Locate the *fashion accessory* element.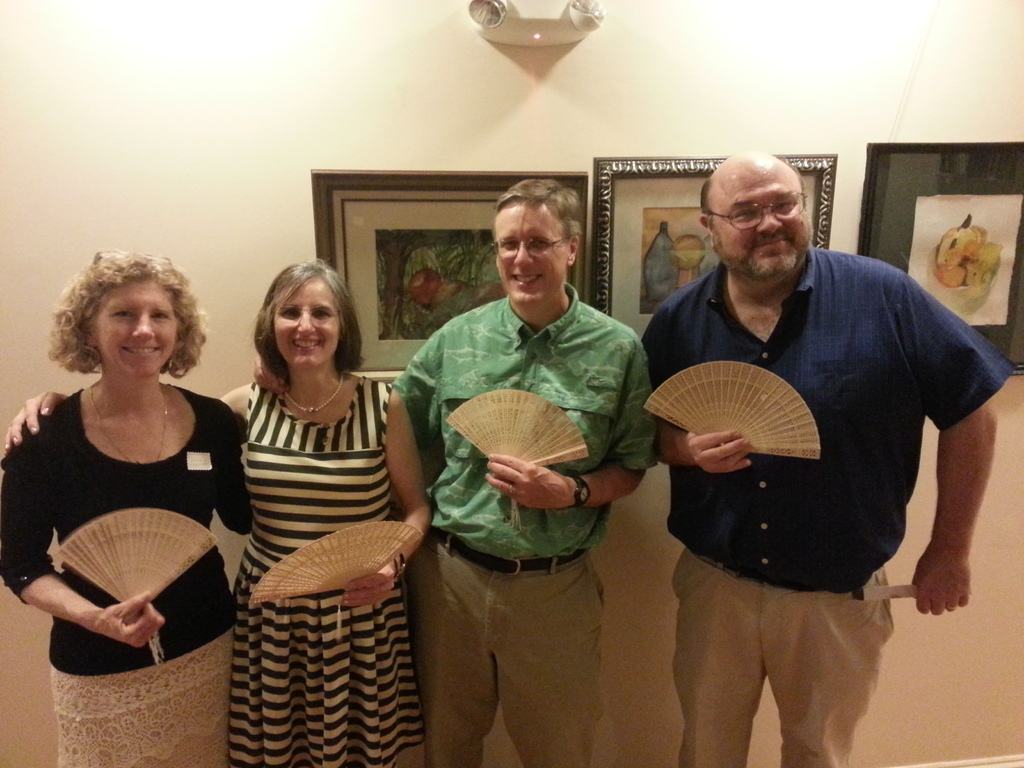
Element bbox: bbox=(563, 474, 588, 511).
